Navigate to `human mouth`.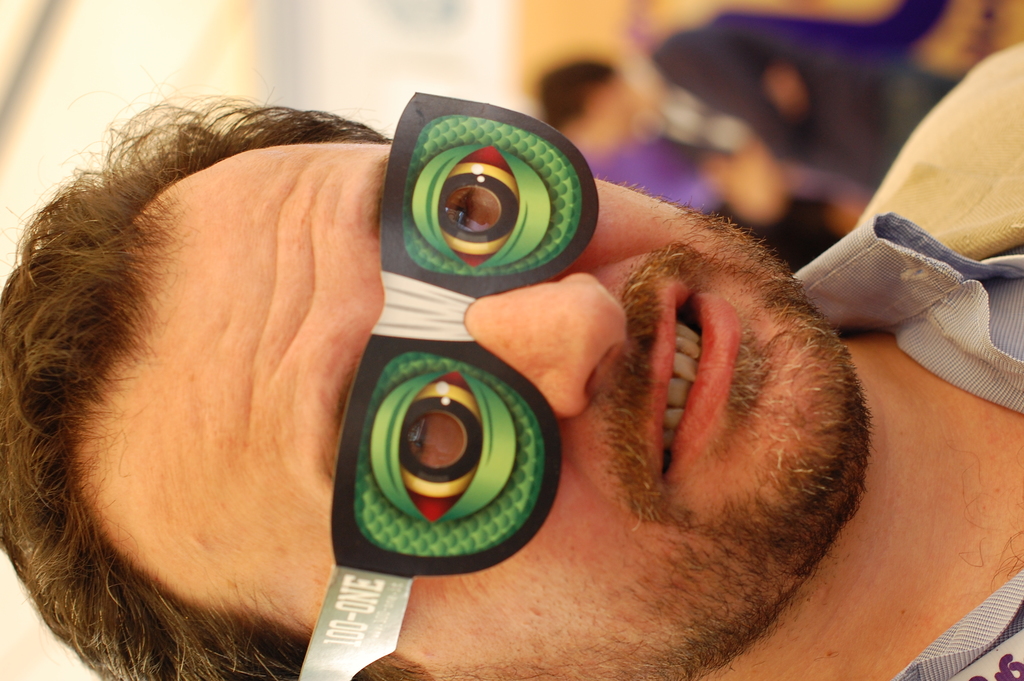
Navigation target: (458, 225, 850, 564).
